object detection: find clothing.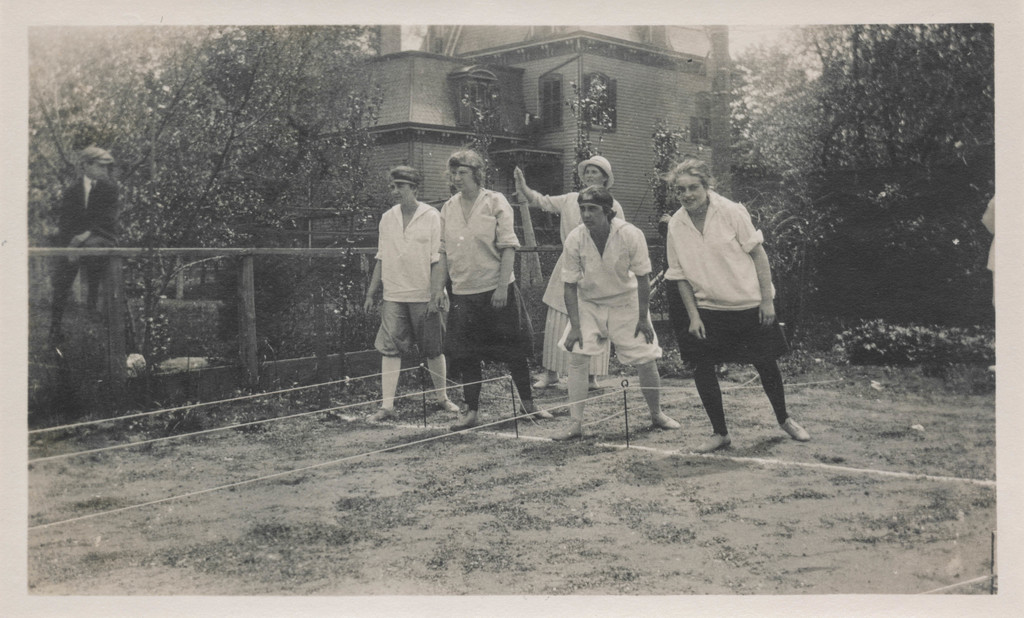
664 168 792 427.
